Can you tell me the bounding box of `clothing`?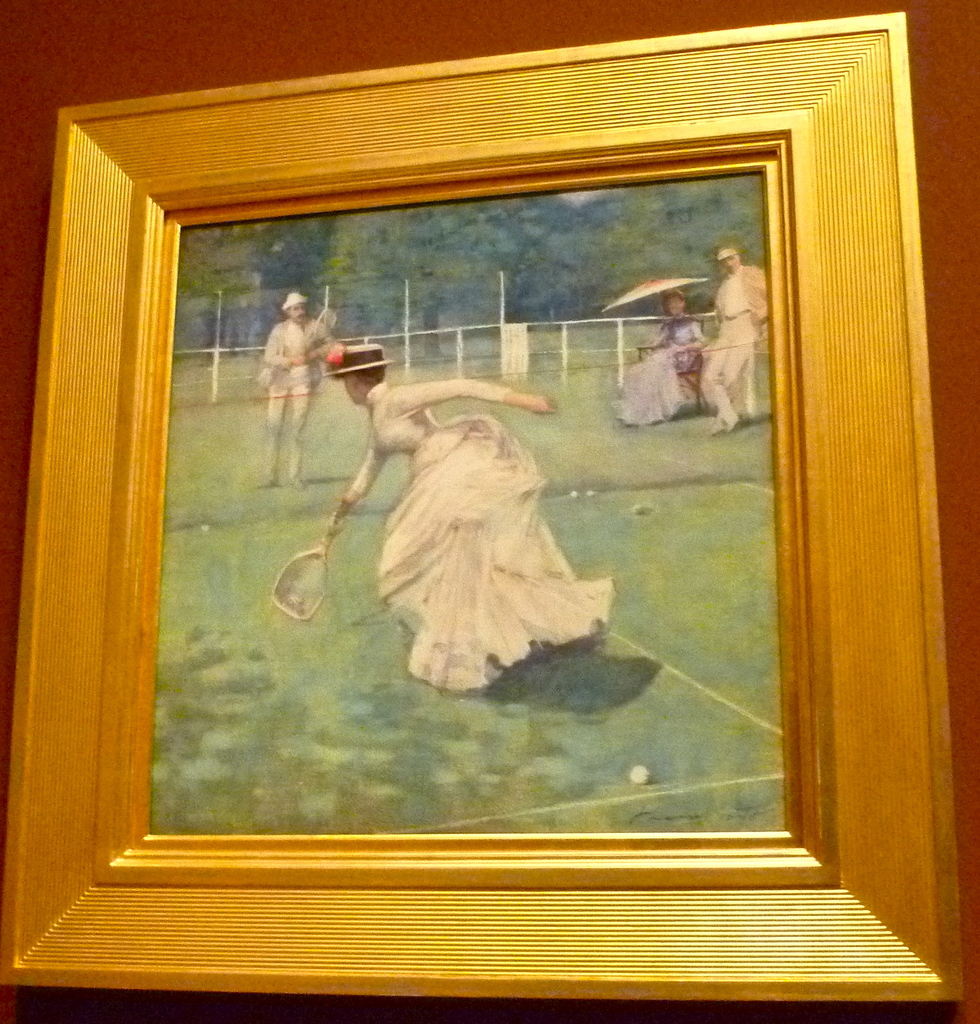
(615,317,714,426).
